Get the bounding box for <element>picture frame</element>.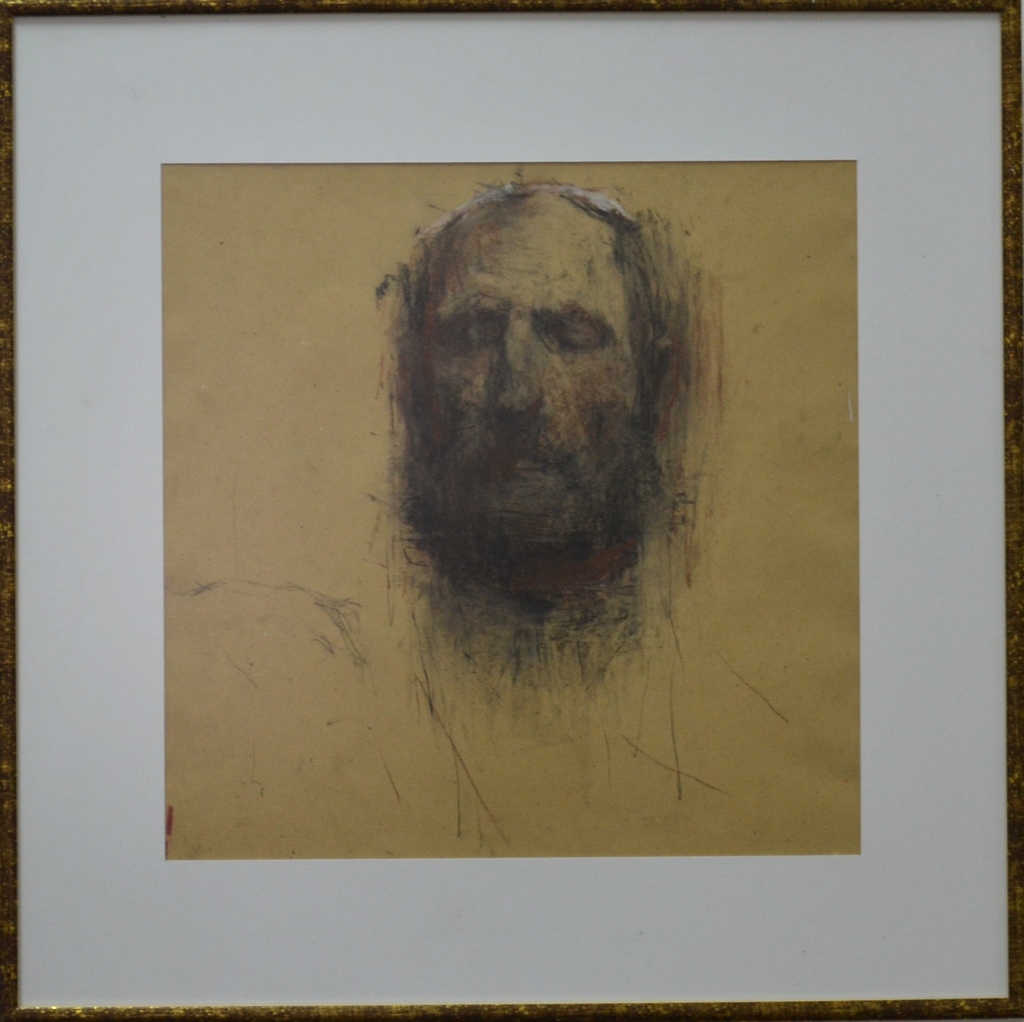
0 0 1023 1021.
